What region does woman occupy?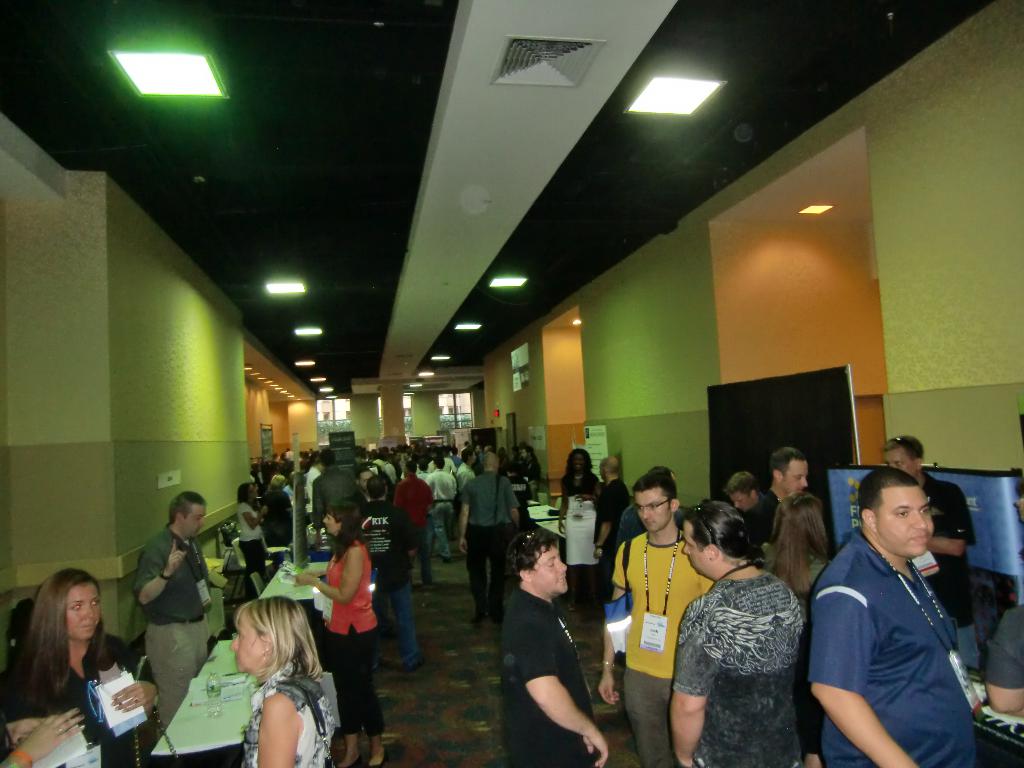
<bbox>228, 599, 340, 767</bbox>.
